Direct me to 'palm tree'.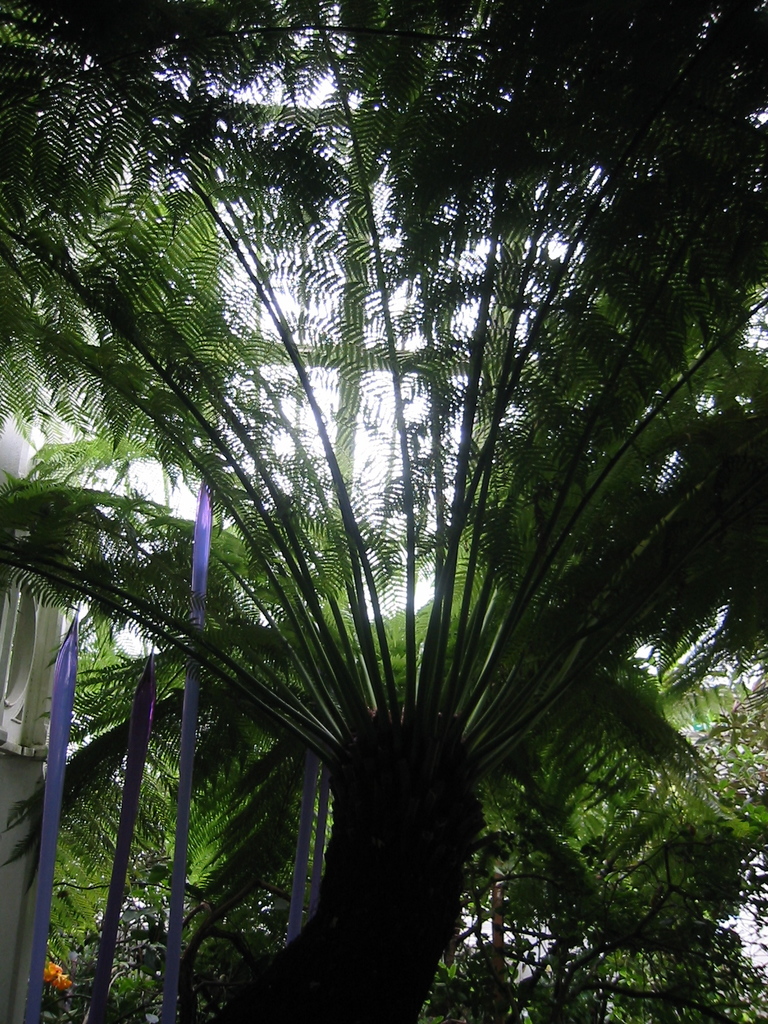
Direction: 0 0 767 1023.
